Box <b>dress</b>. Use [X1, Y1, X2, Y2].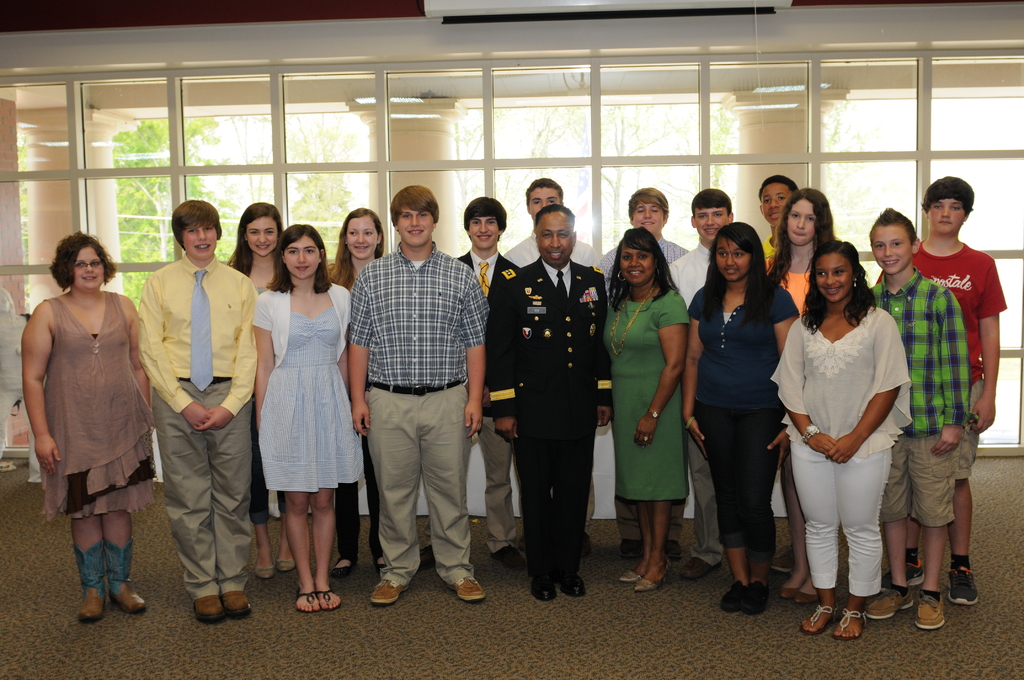
[261, 304, 359, 490].
